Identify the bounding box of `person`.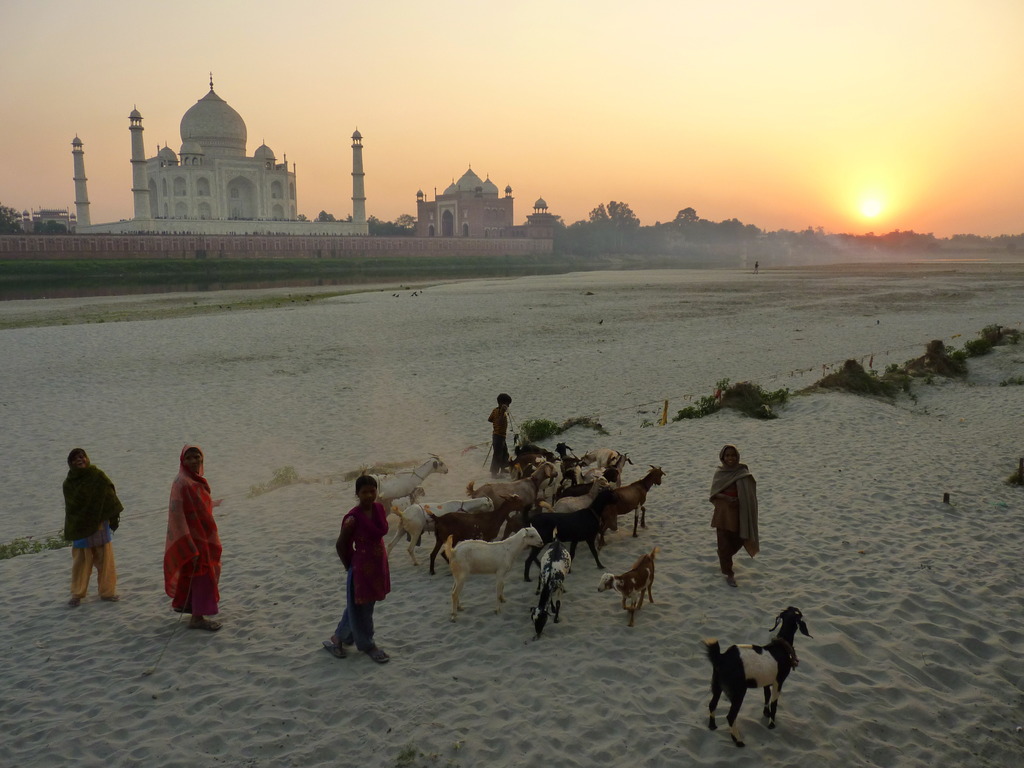
707, 447, 762, 587.
